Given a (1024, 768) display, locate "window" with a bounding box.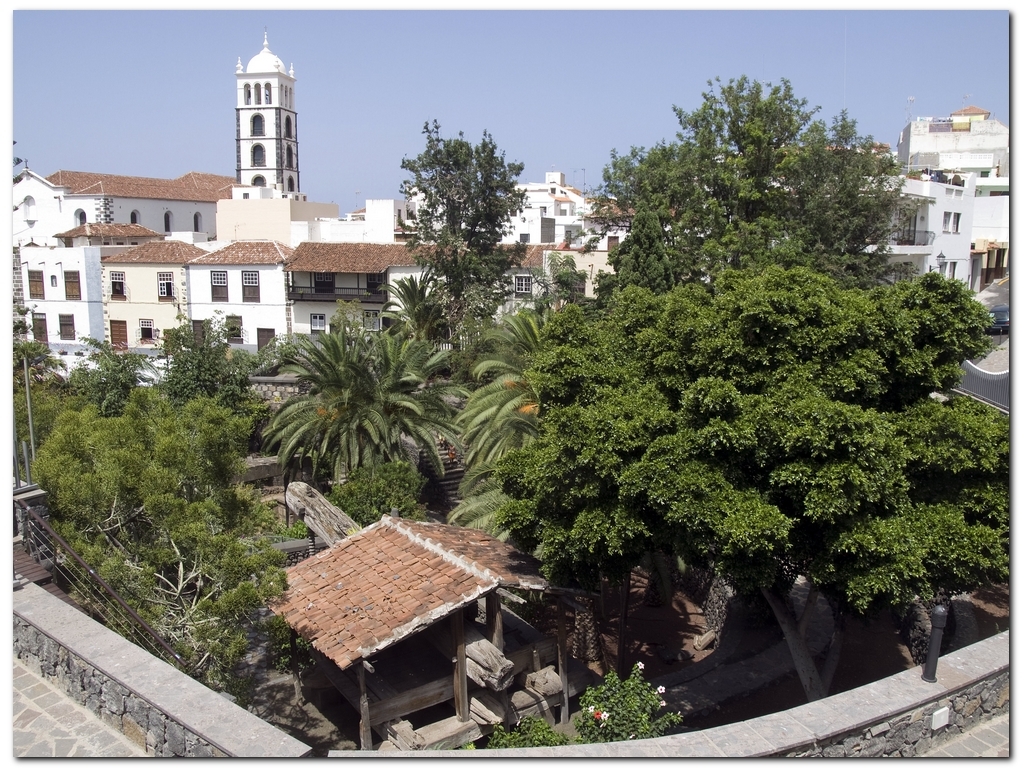
Located: <bbox>950, 267, 955, 280</bbox>.
